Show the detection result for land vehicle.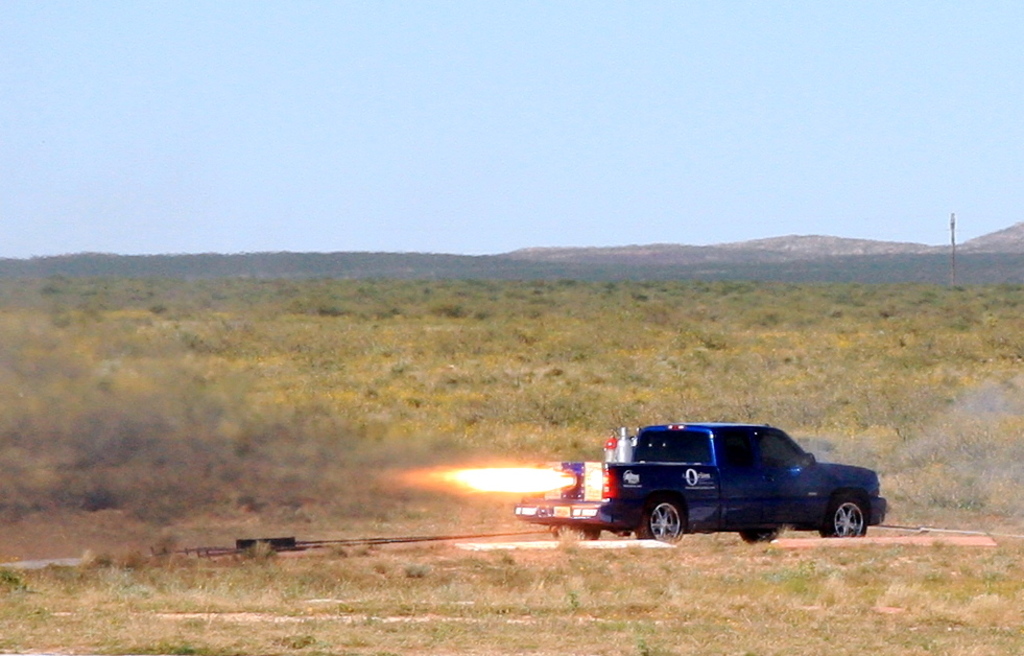
box(572, 419, 899, 550).
